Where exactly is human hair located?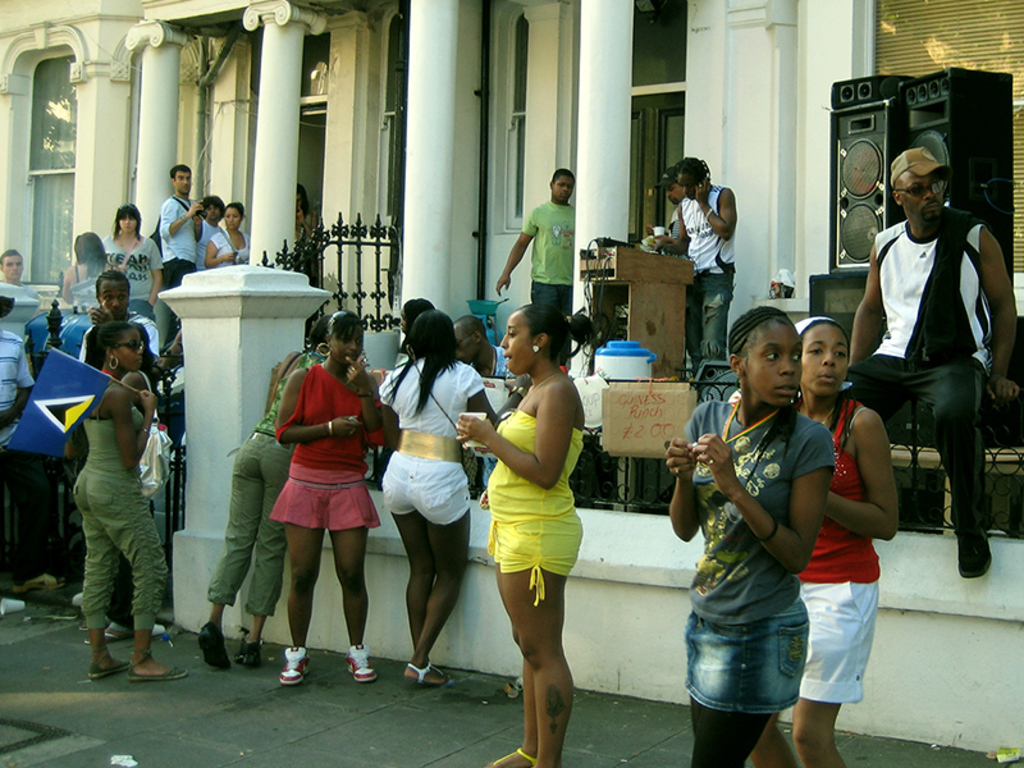
Its bounding box is BBox(513, 300, 573, 365).
